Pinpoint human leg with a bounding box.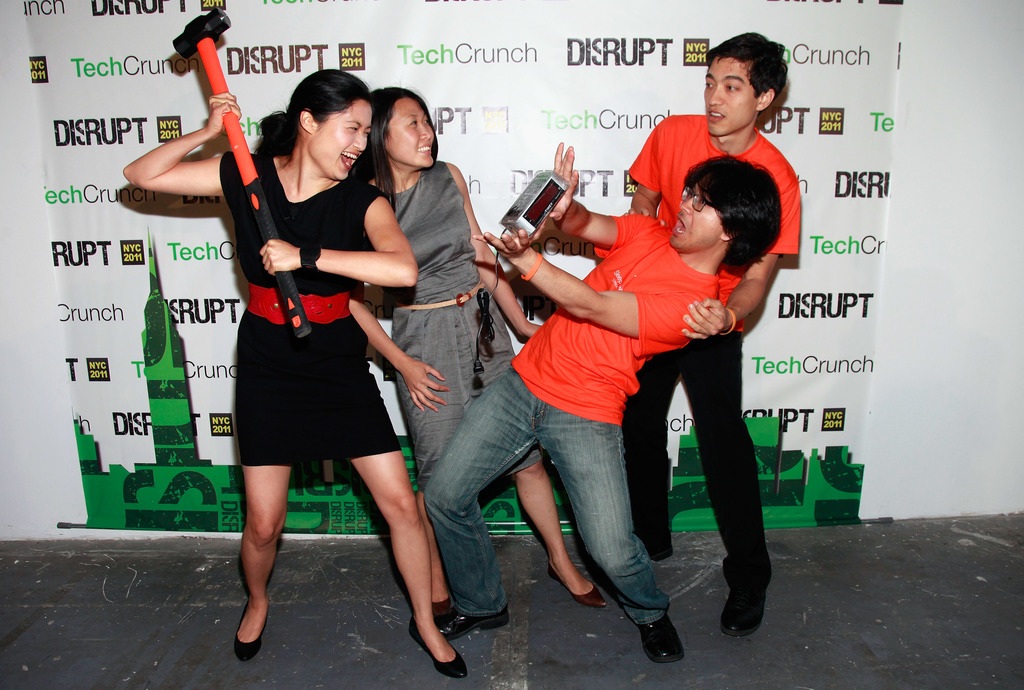
(x1=684, y1=330, x2=764, y2=638).
